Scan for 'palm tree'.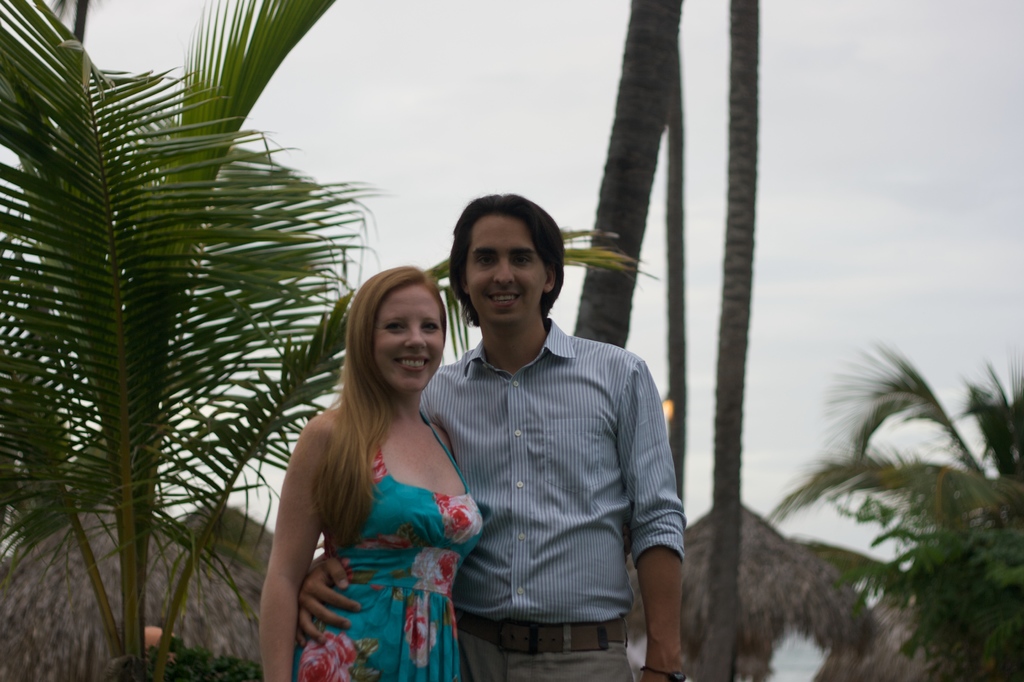
Scan result: x1=0, y1=0, x2=653, y2=681.
